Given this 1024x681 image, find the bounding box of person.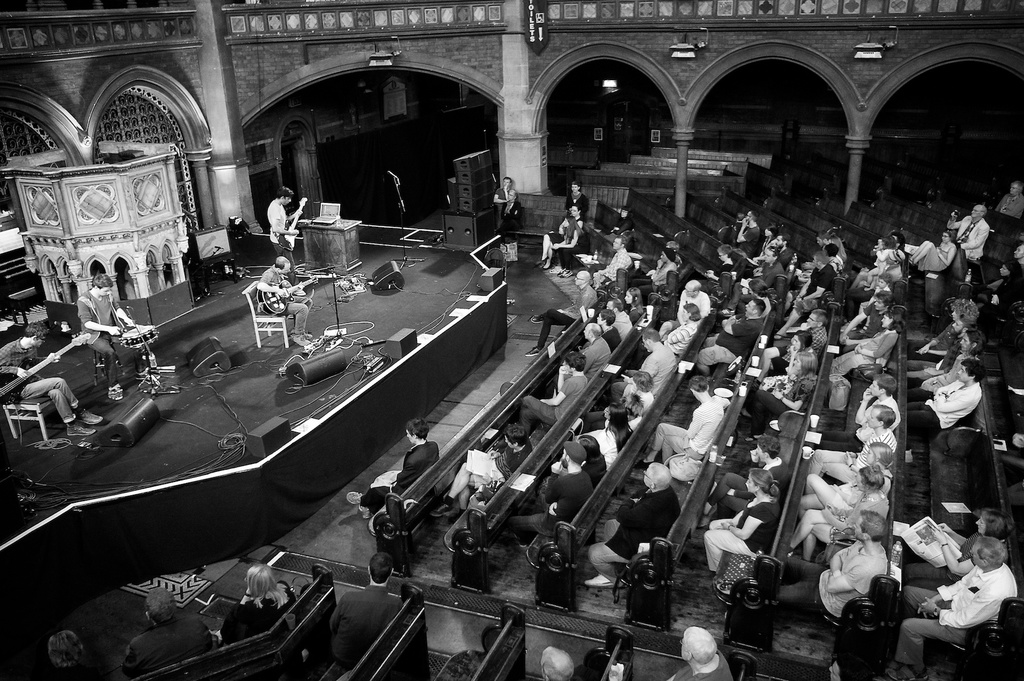
pyautogui.locateOnScreen(692, 299, 770, 376).
